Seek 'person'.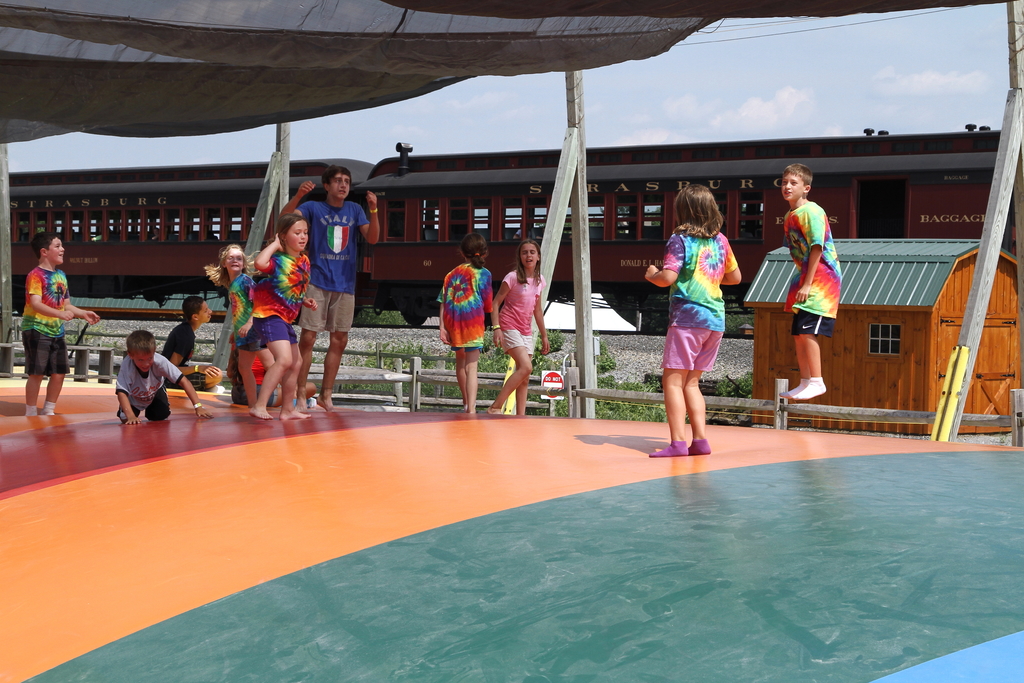
(436, 231, 492, 408).
